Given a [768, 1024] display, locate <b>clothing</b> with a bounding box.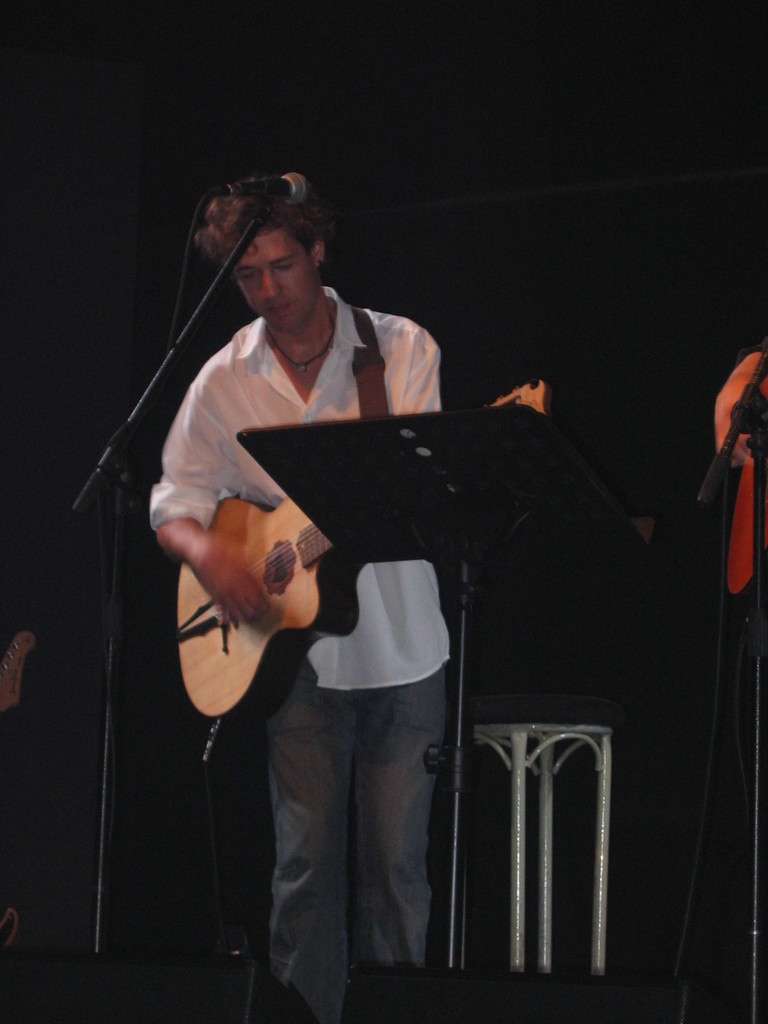
Located: 139/278/449/1022.
